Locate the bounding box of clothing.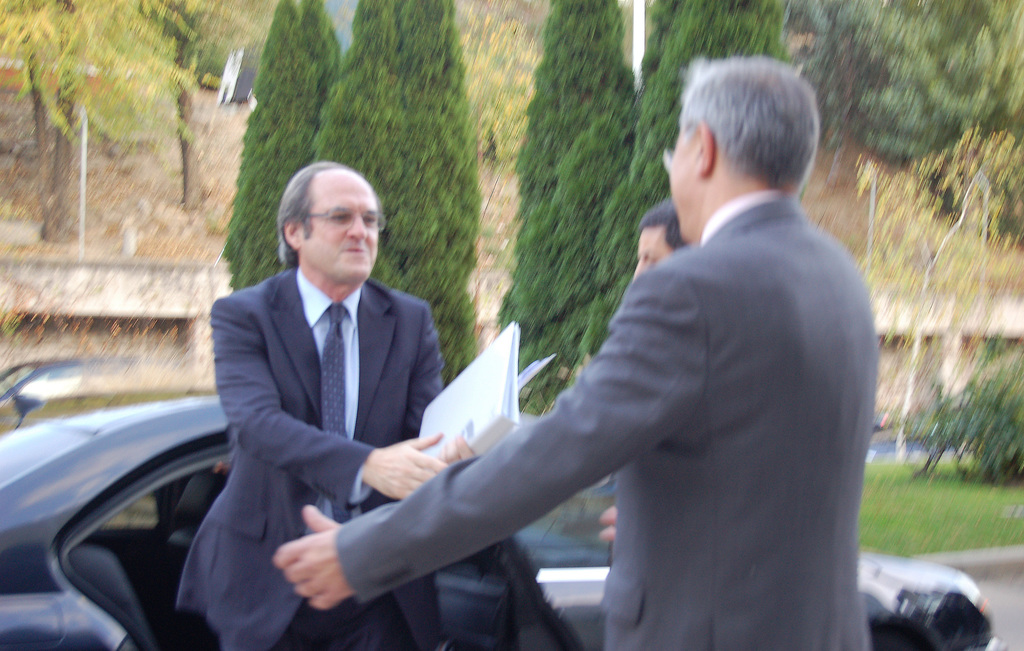
Bounding box: (179, 263, 465, 650).
